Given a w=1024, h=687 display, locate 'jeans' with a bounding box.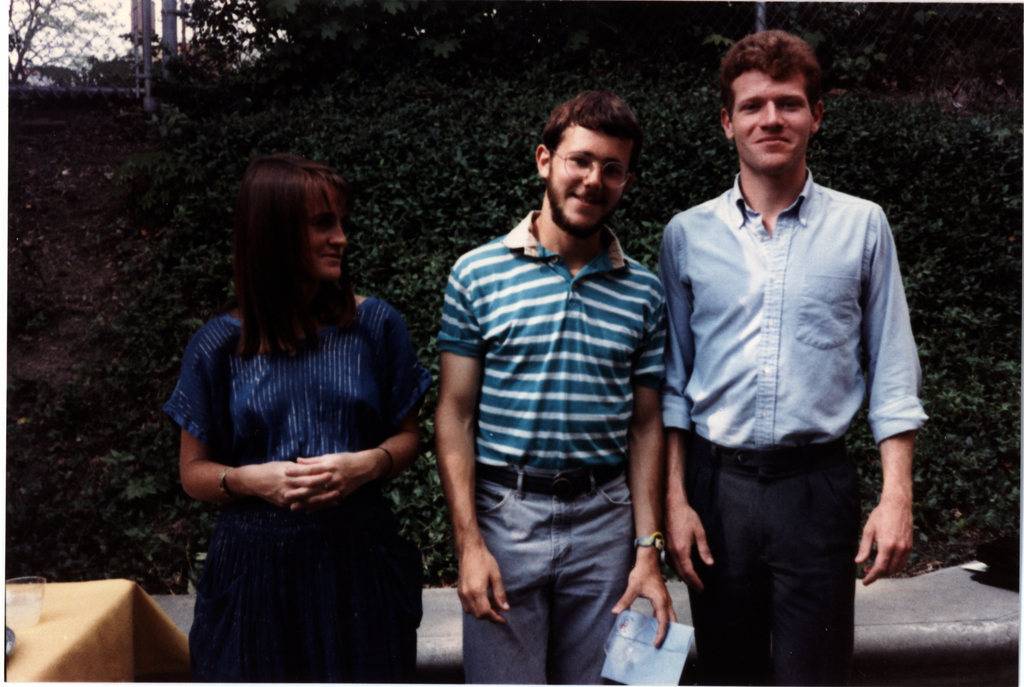
Located: left=685, top=443, right=862, bottom=686.
